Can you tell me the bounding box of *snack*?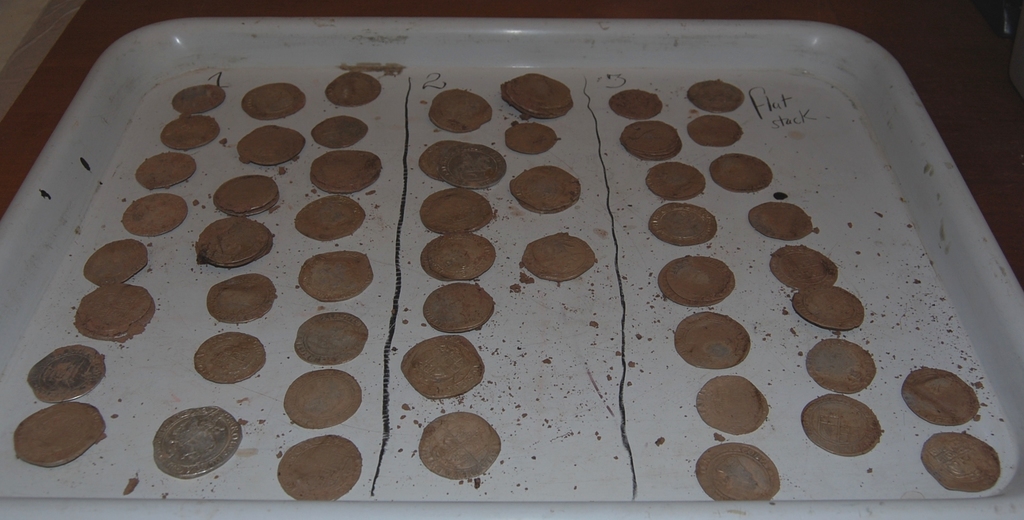
[x1=702, y1=373, x2=771, y2=432].
